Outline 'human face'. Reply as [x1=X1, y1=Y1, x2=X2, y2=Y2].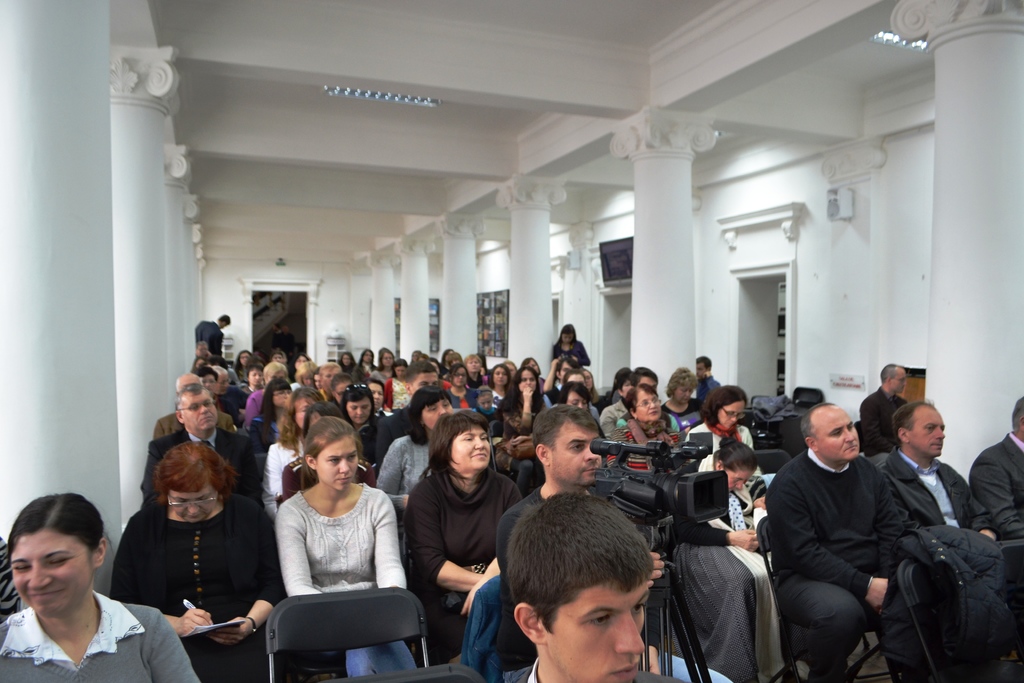
[x1=12, y1=531, x2=90, y2=620].
